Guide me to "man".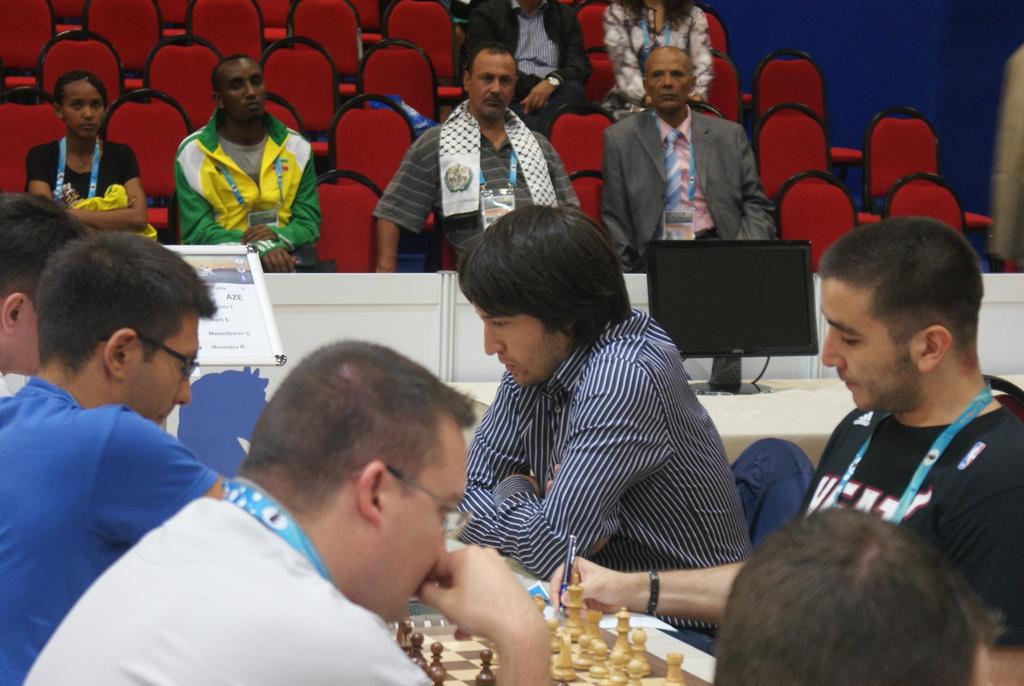
Guidance: x1=363 y1=65 x2=566 y2=275.
